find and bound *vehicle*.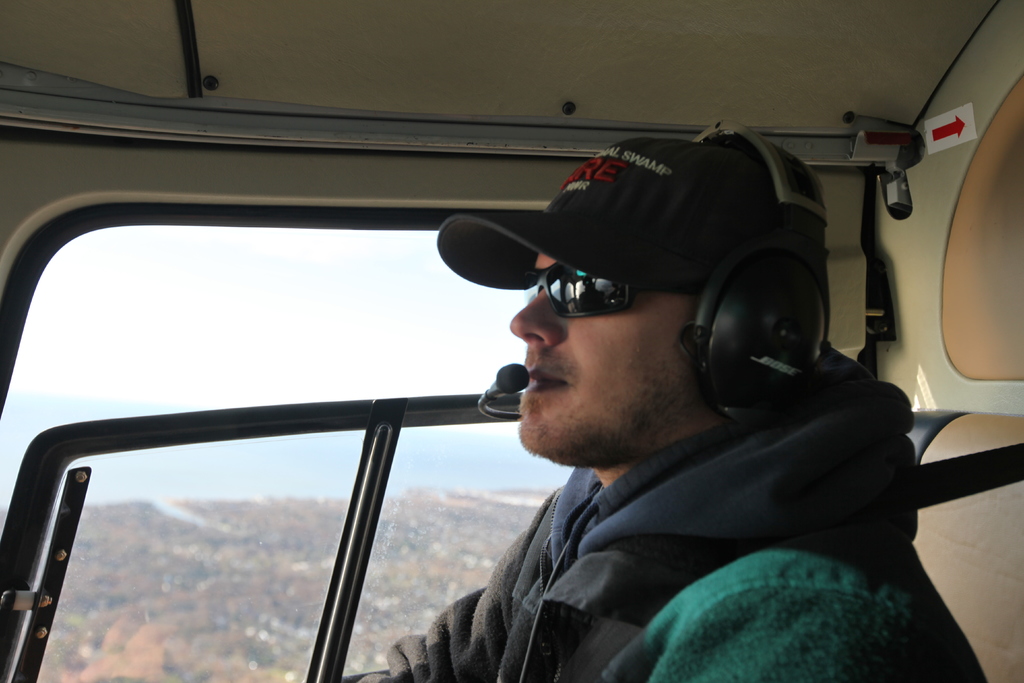
Bound: pyautogui.locateOnScreen(0, 113, 855, 682).
